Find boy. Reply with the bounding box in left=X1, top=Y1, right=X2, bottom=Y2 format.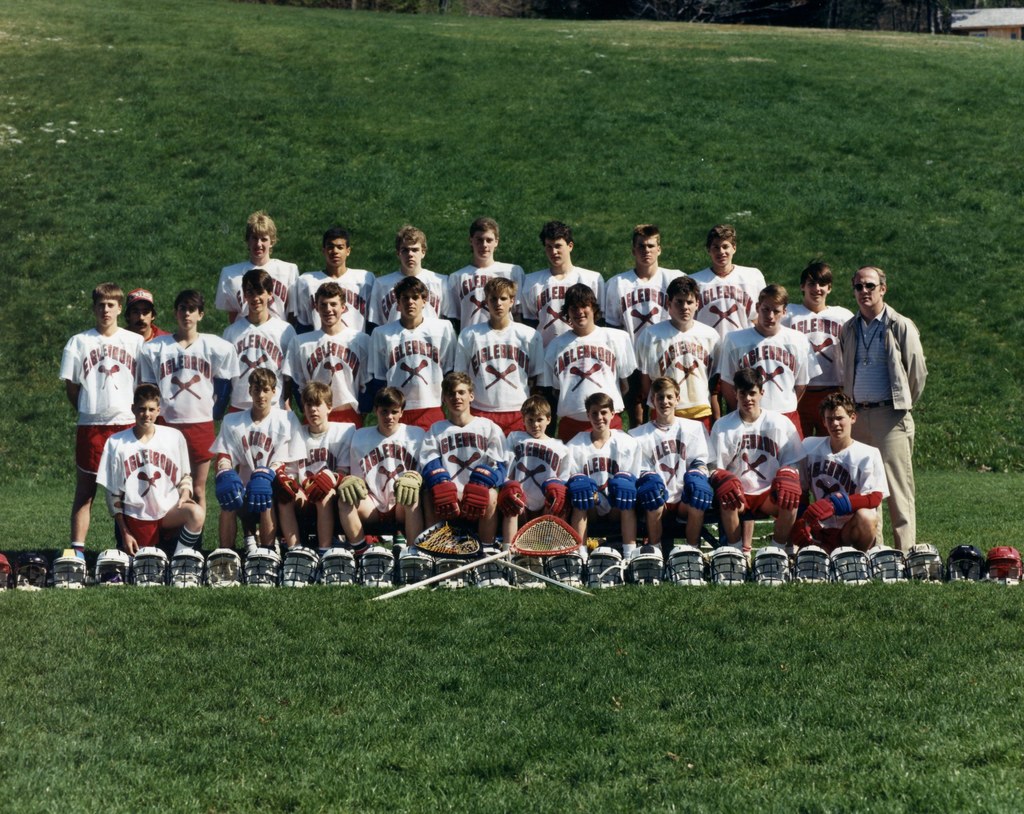
left=143, top=289, right=237, bottom=501.
